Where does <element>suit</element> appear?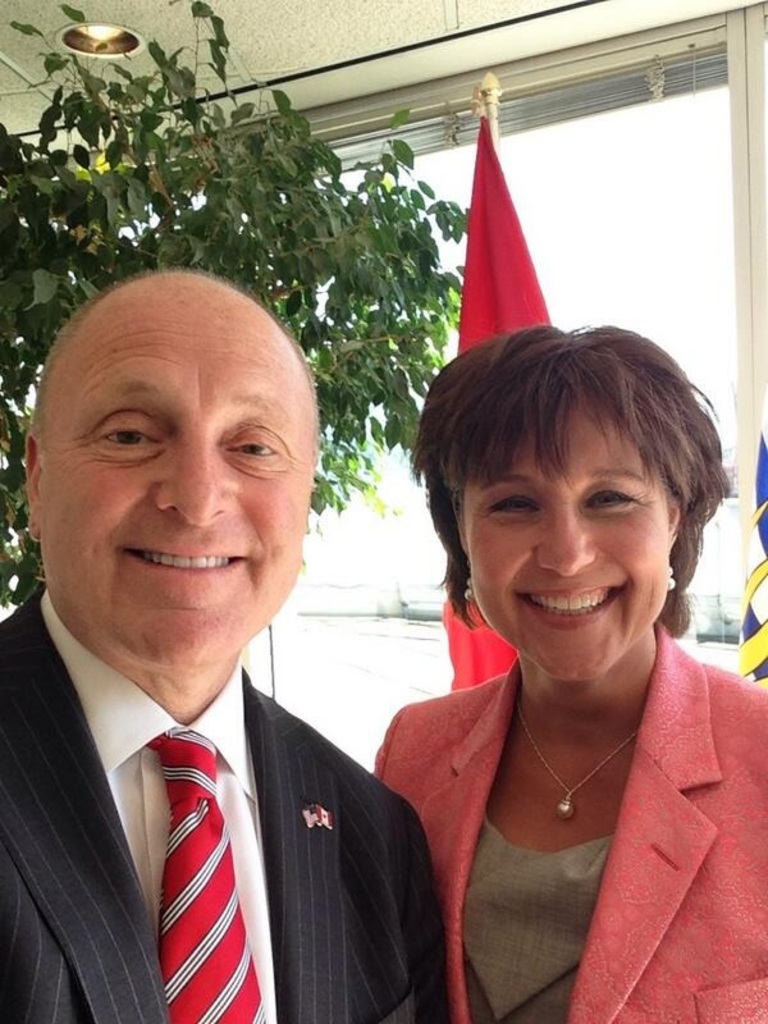
Appears at 0:571:456:1023.
